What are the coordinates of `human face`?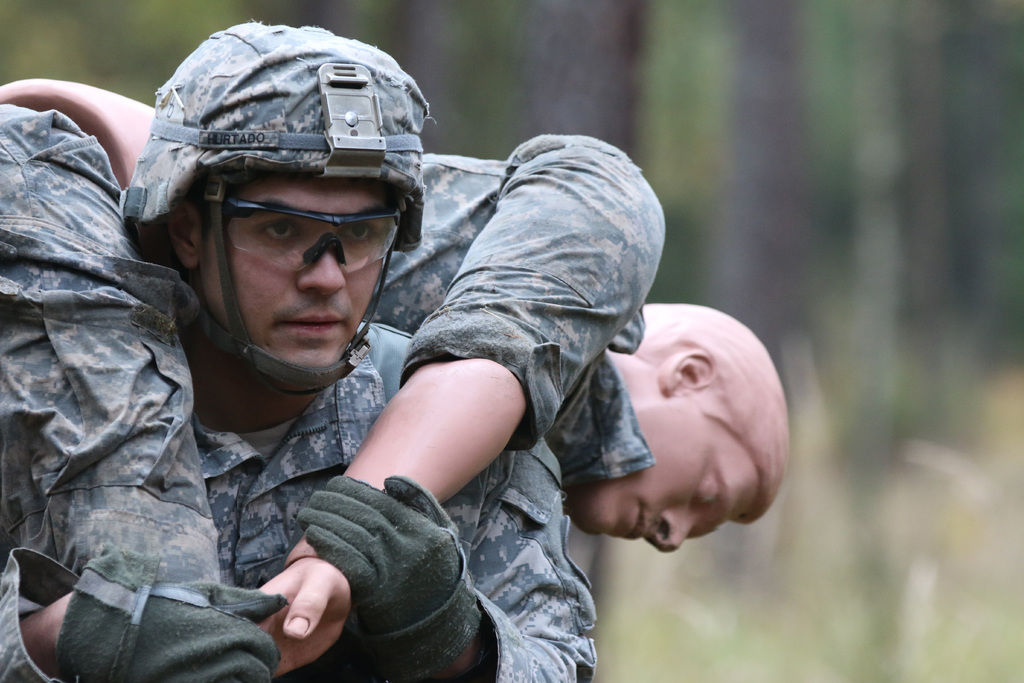
[left=573, top=398, right=756, bottom=557].
